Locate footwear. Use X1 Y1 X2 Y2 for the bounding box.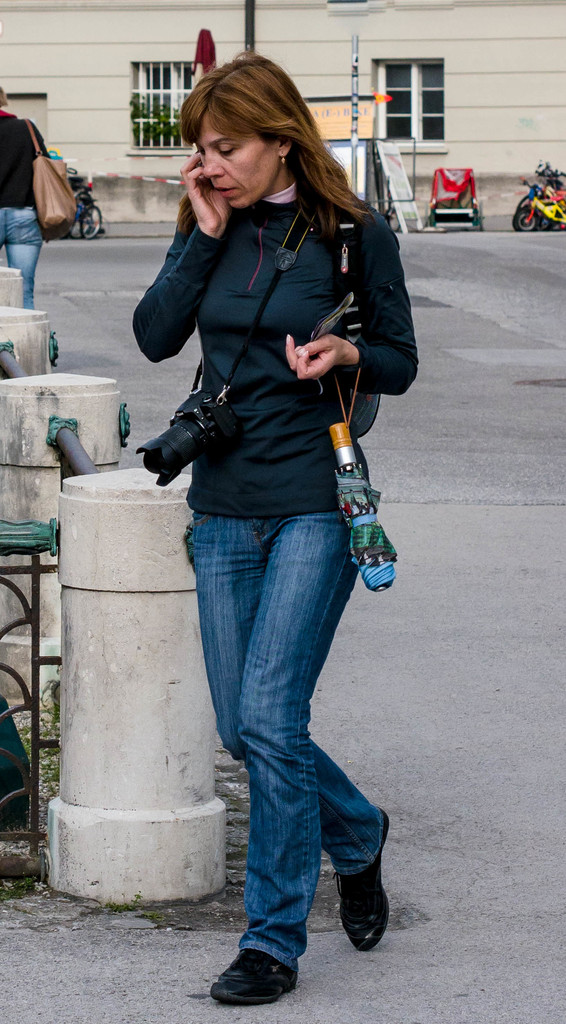
212 945 297 1007.
